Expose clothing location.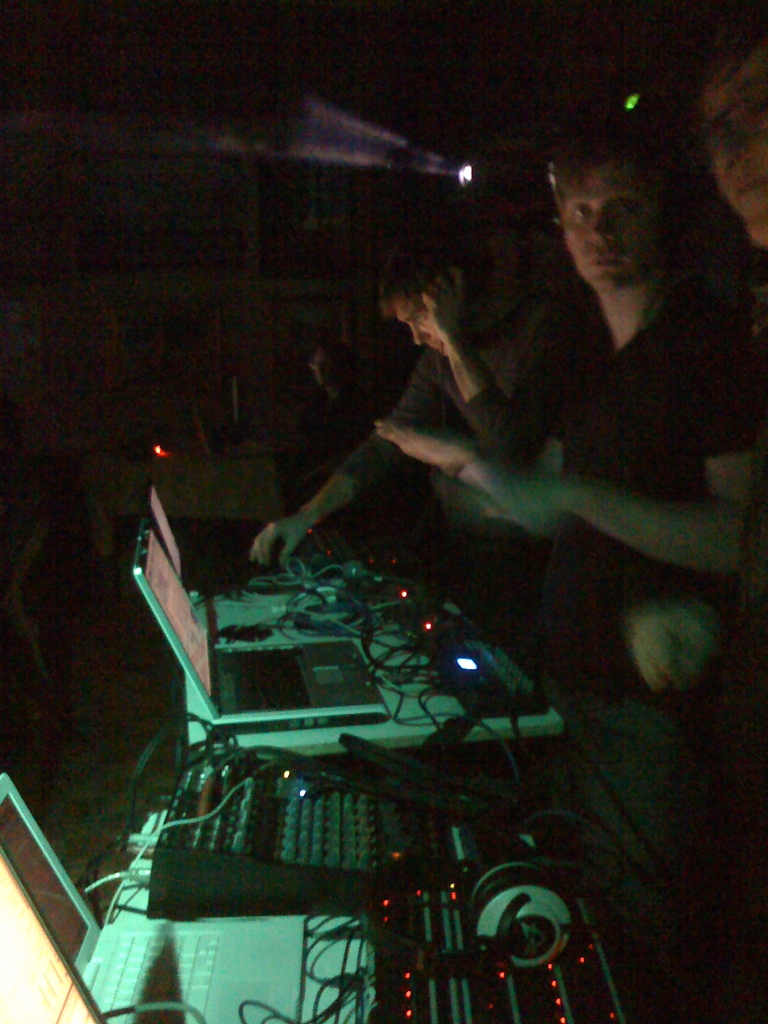
Exposed at 346,305,560,586.
